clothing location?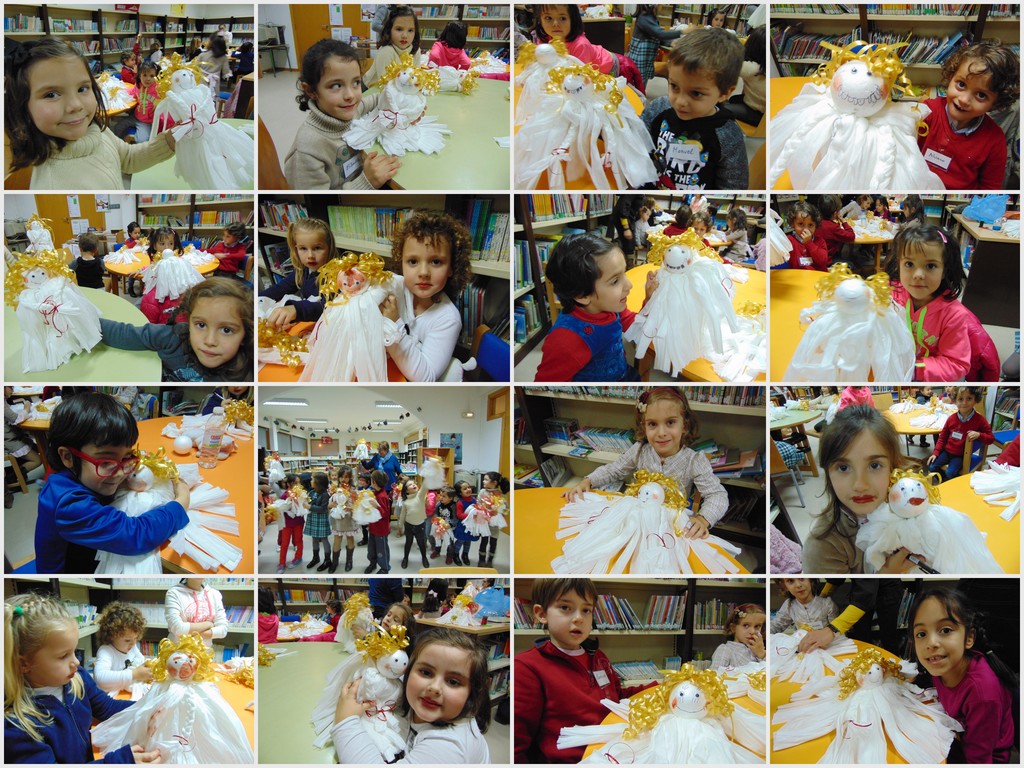
(x1=2, y1=669, x2=134, y2=762)
